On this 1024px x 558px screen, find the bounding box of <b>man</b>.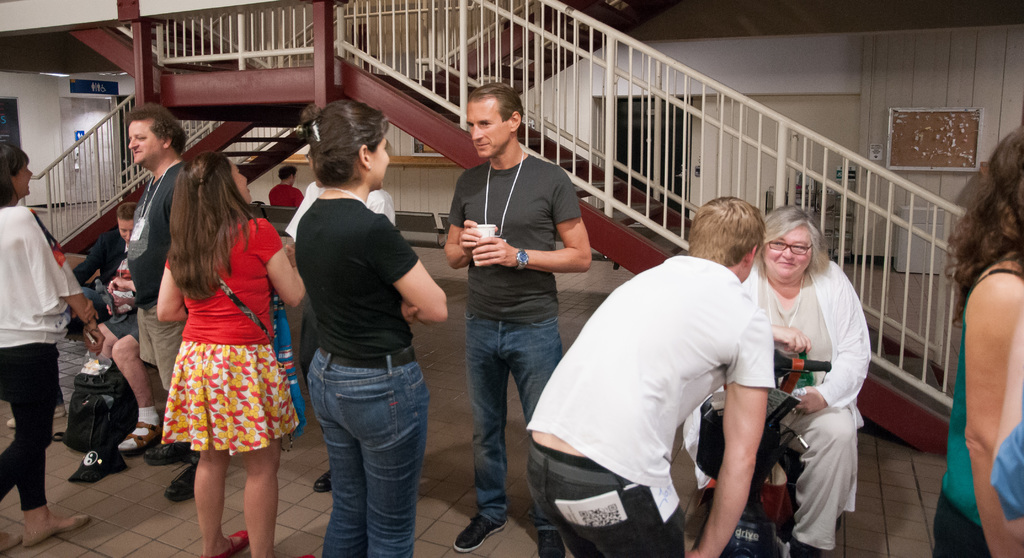
Bounding box: <bbox>73, 204, 163, 457</bbox>.
